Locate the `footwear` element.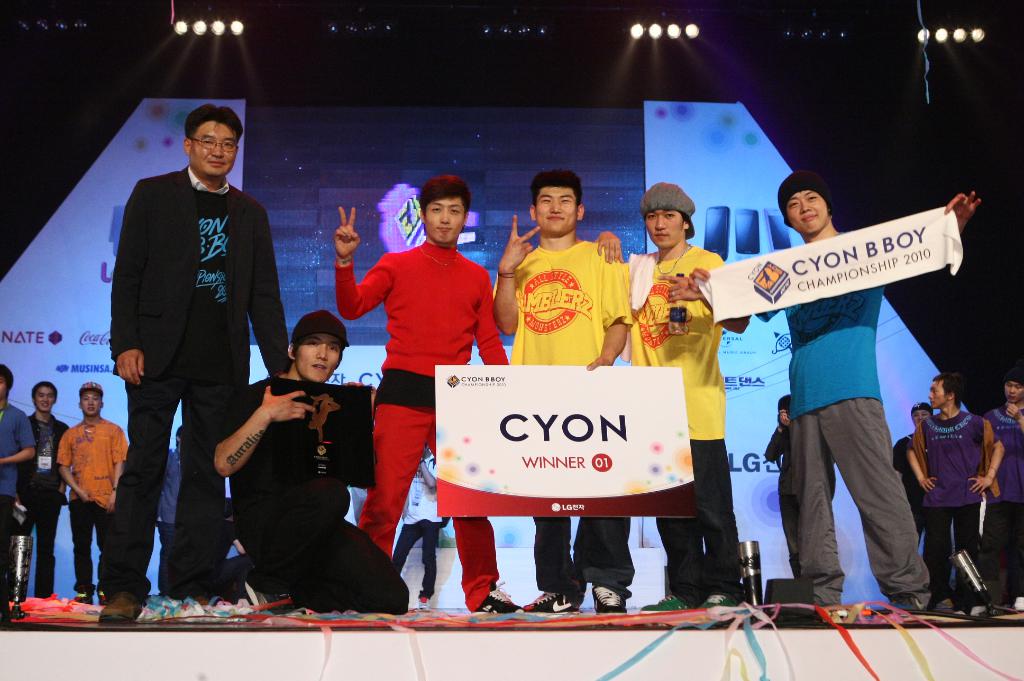
Element bbox: x1=826 y1=605 x2=849 y2=621.
